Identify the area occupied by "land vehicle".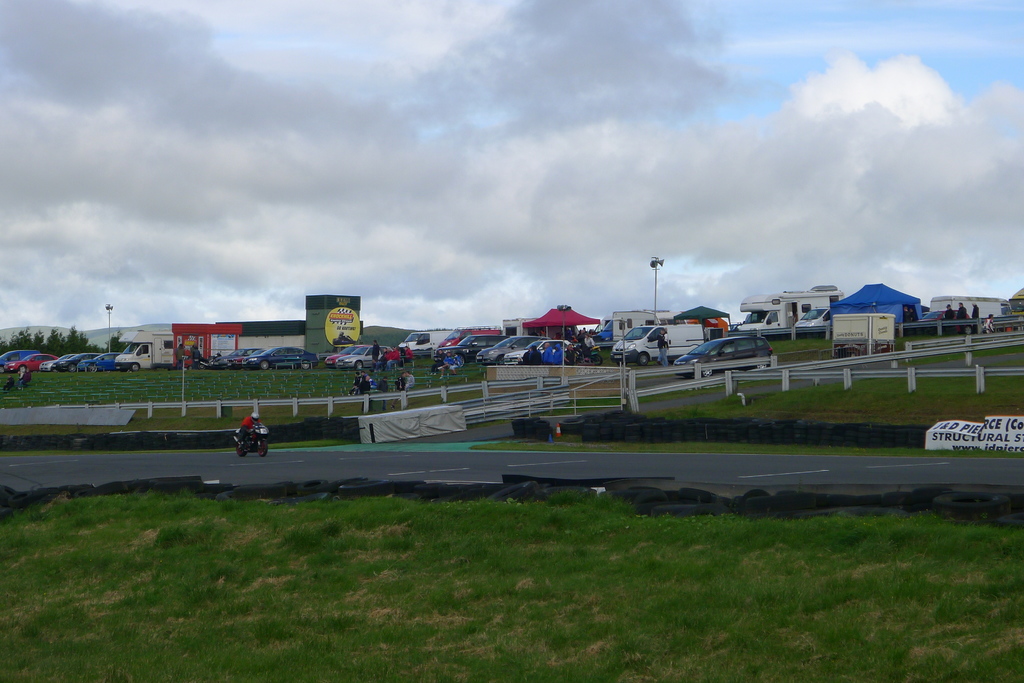
Area: l=796, t=306, r=826, b=326.
